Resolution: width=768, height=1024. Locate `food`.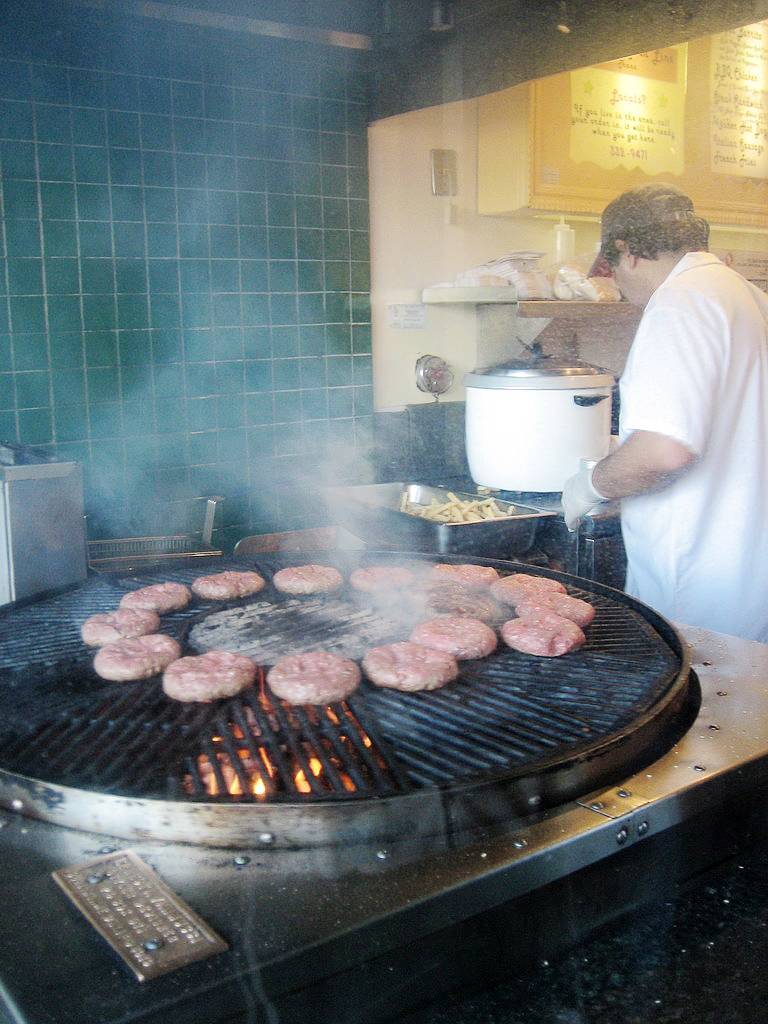
[396,492,515,524].
